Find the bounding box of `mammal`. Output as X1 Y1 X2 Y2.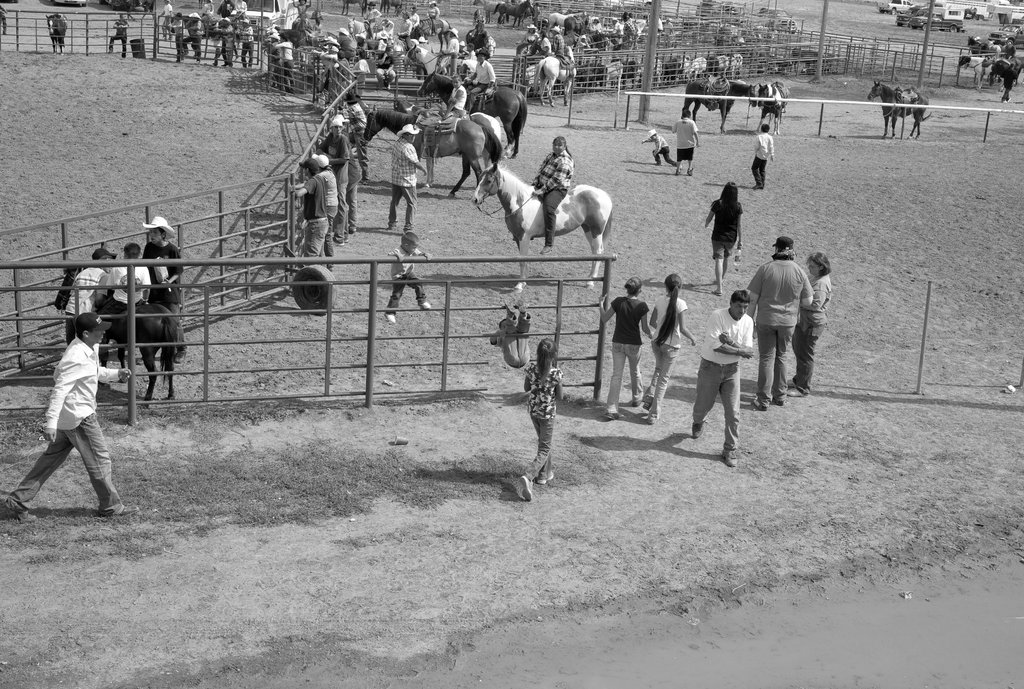
757 81 795 131.
